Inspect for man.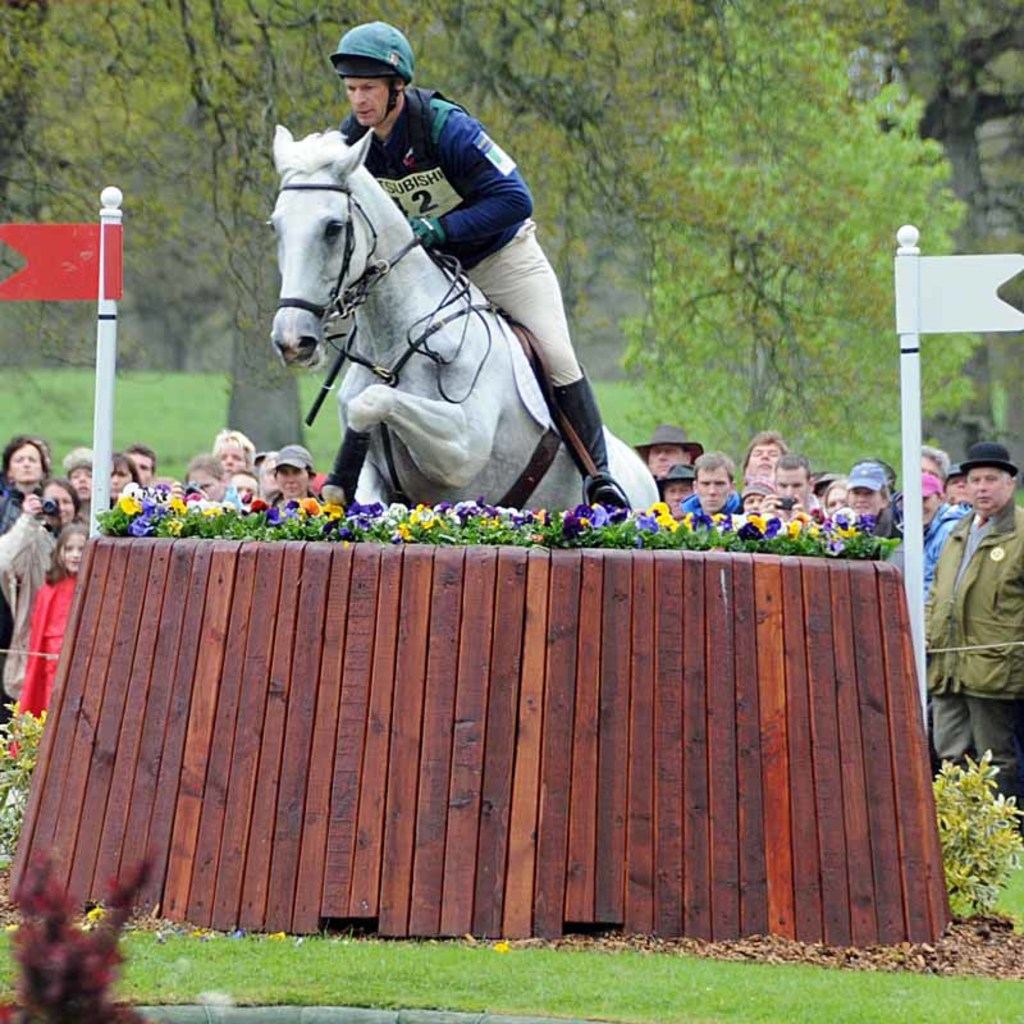
Inspection: pyautogui.locateOnScreen(180, 449, 243, 513).
